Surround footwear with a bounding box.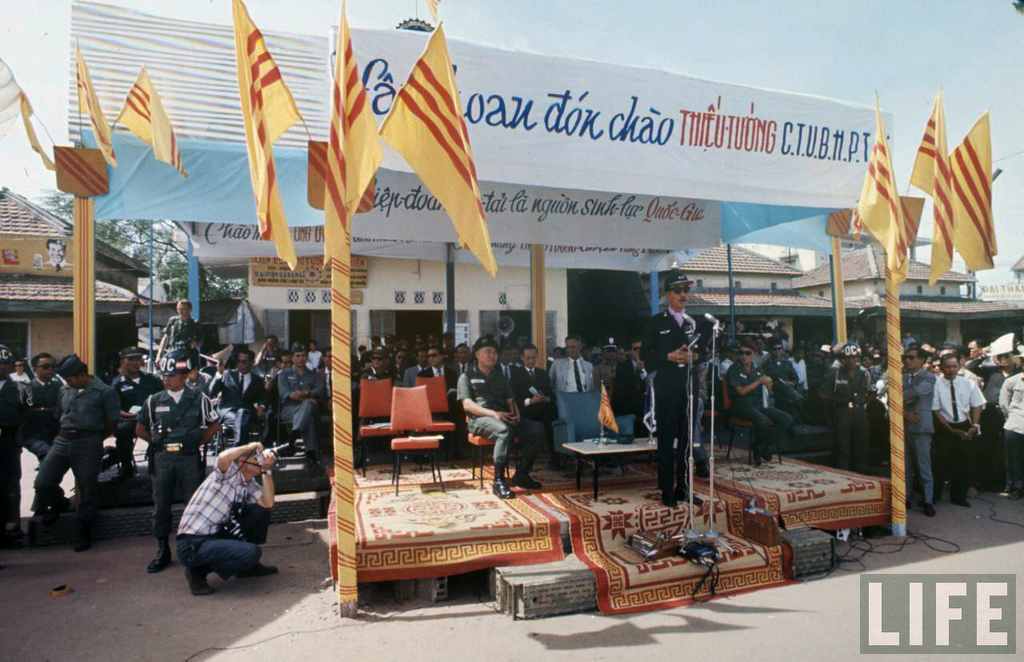
detection(150, 543, 169, 573).
